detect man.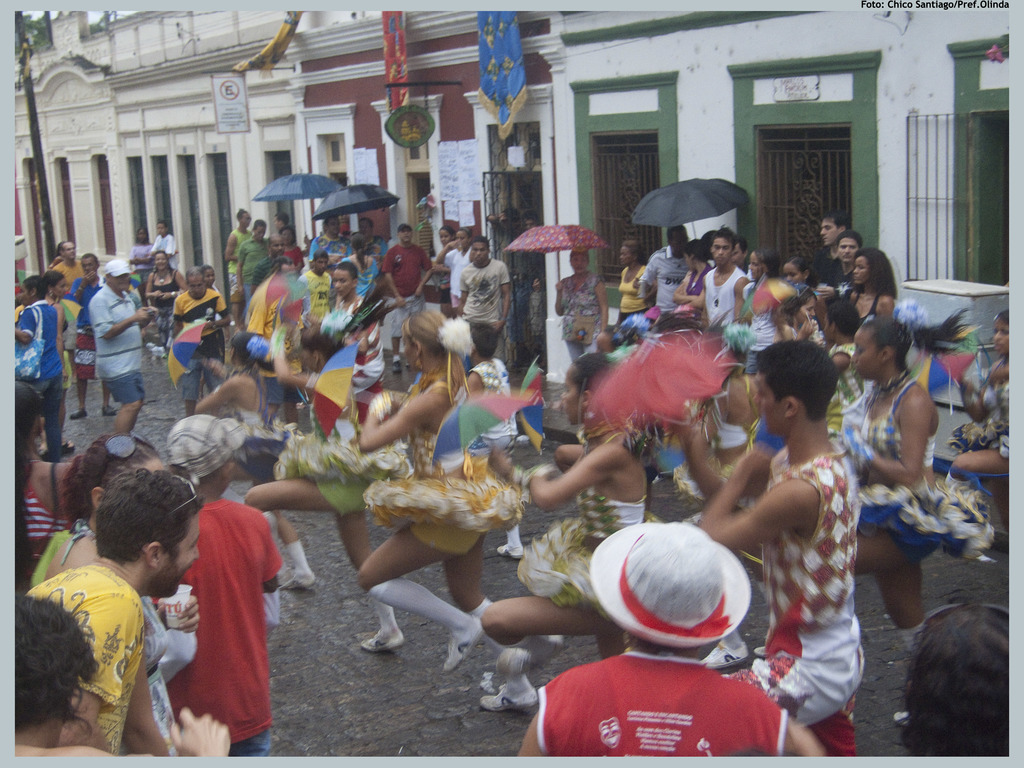
Detected at [692, 339, 866, 760].
